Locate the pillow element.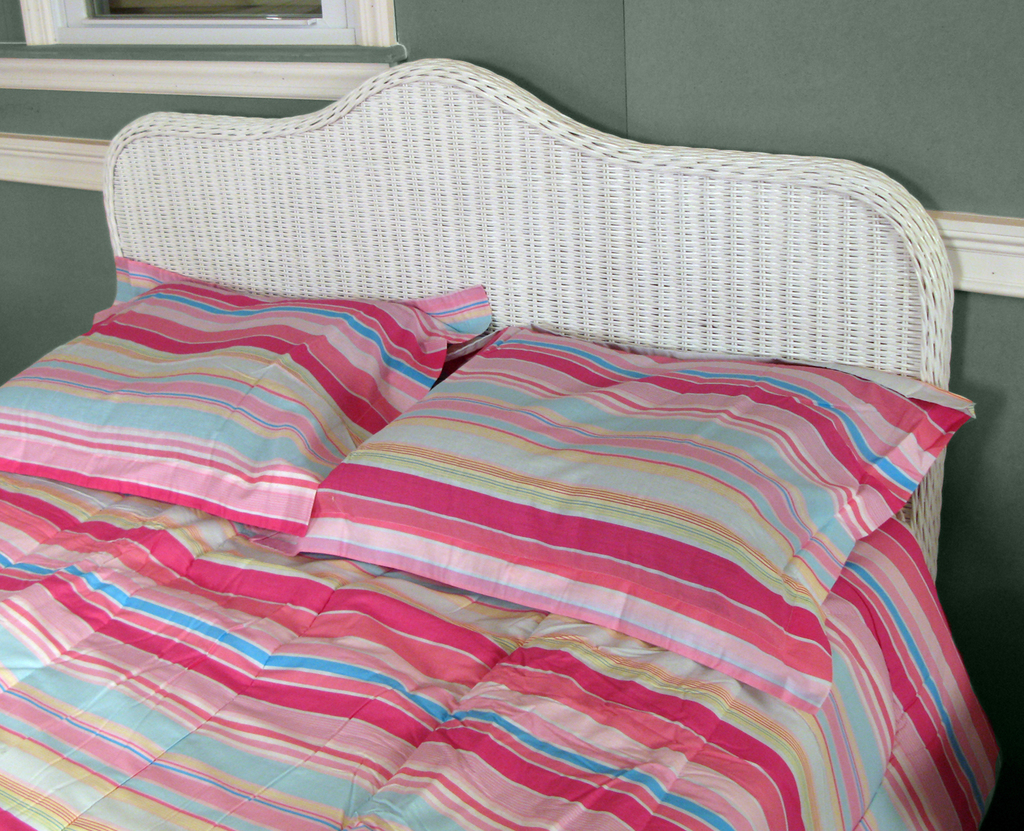
Element bbox: select_region(252, 329, 970, 713).
